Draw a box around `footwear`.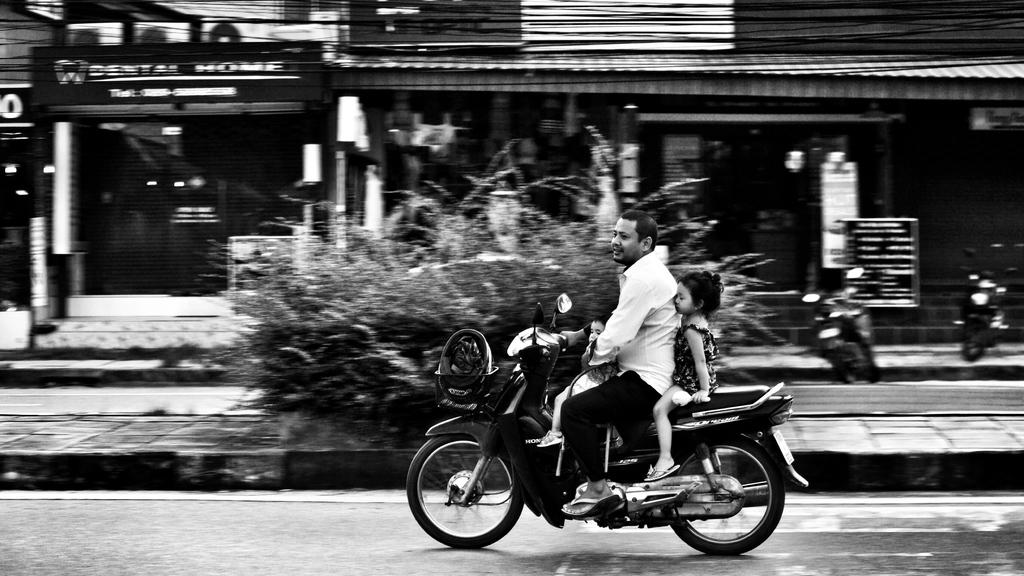
642,461,675,483.
